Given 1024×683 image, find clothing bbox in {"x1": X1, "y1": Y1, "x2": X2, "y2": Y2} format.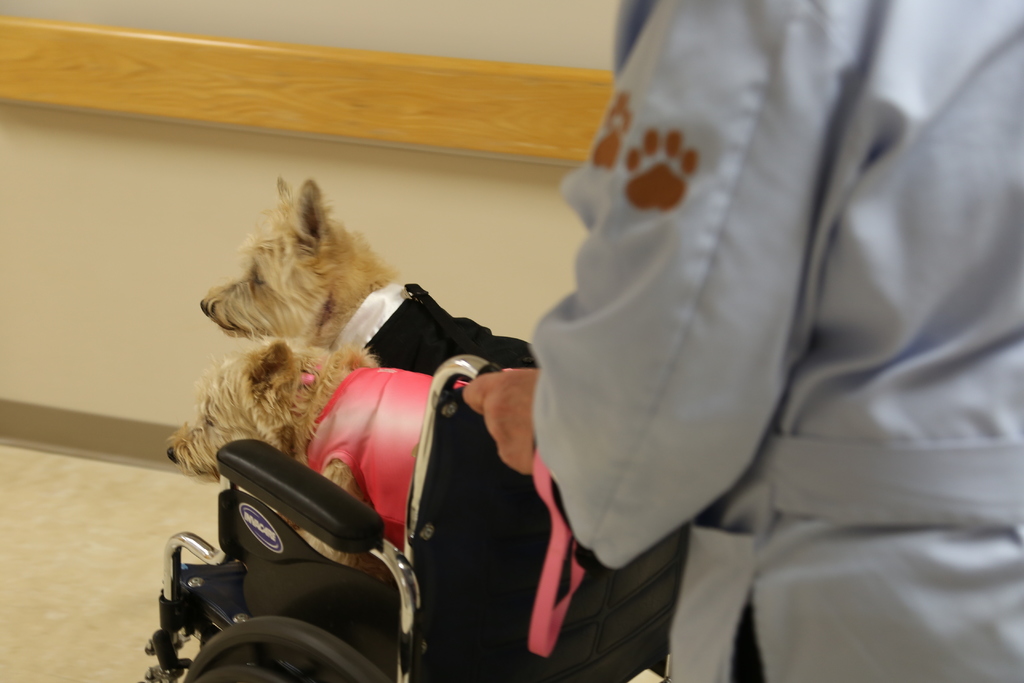
{"x1": 493, "y1": 7, "x2": 940, "y2": 632}.
